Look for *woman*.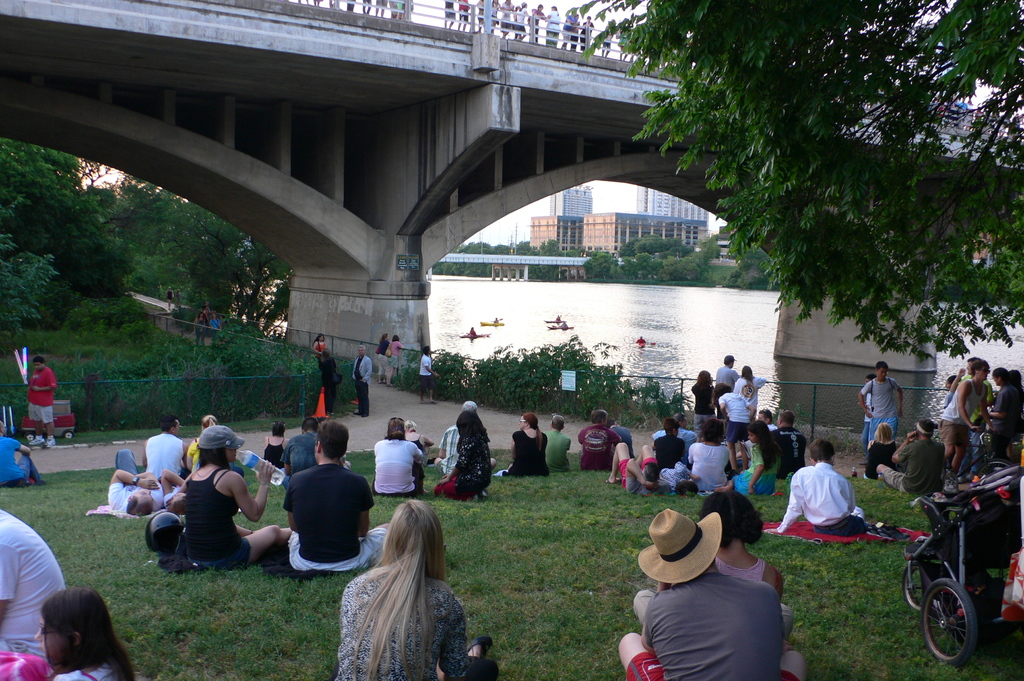
Found: (495,412,550,476).
